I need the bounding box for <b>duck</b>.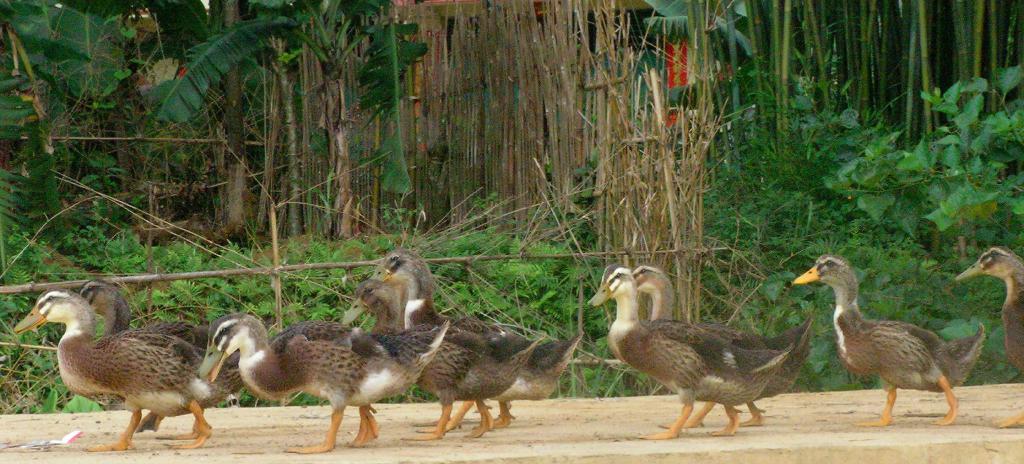
Here it is: locate(627, 257, 811, 421).
